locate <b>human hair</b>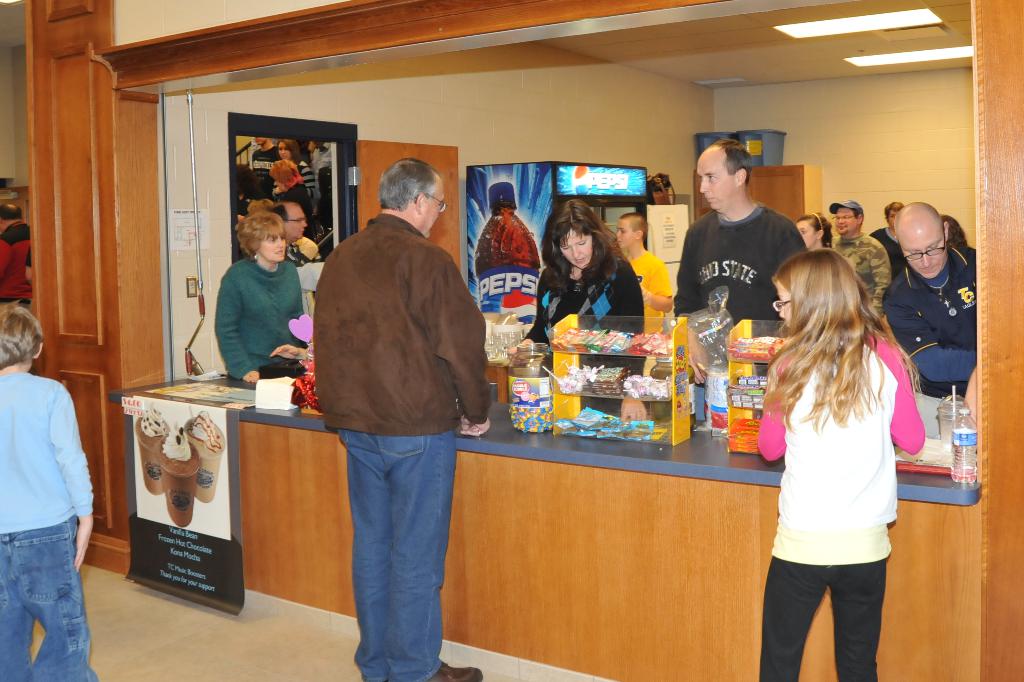
BBox(235, 207, 286, 262)
